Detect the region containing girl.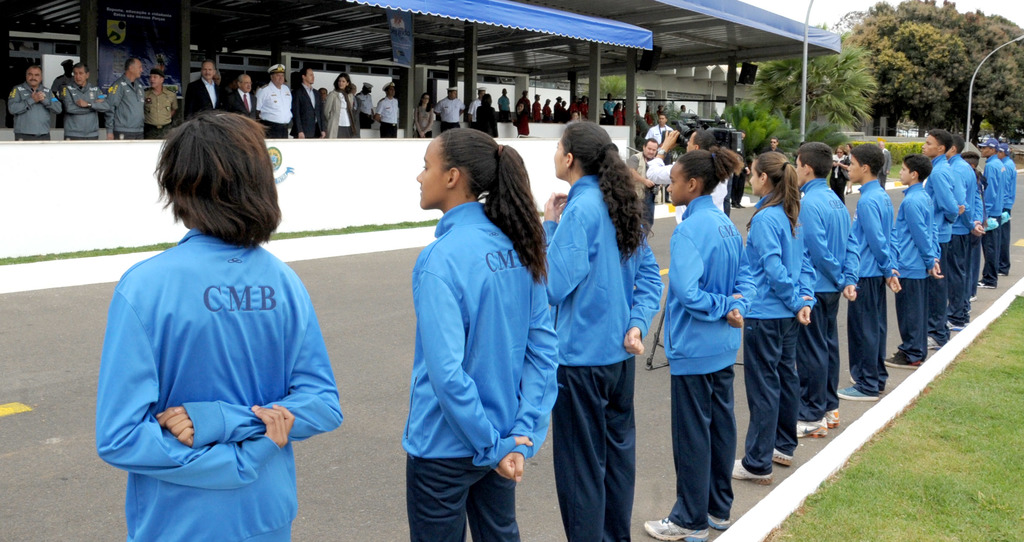
left=724, top=148, right=821, bottom=488.
